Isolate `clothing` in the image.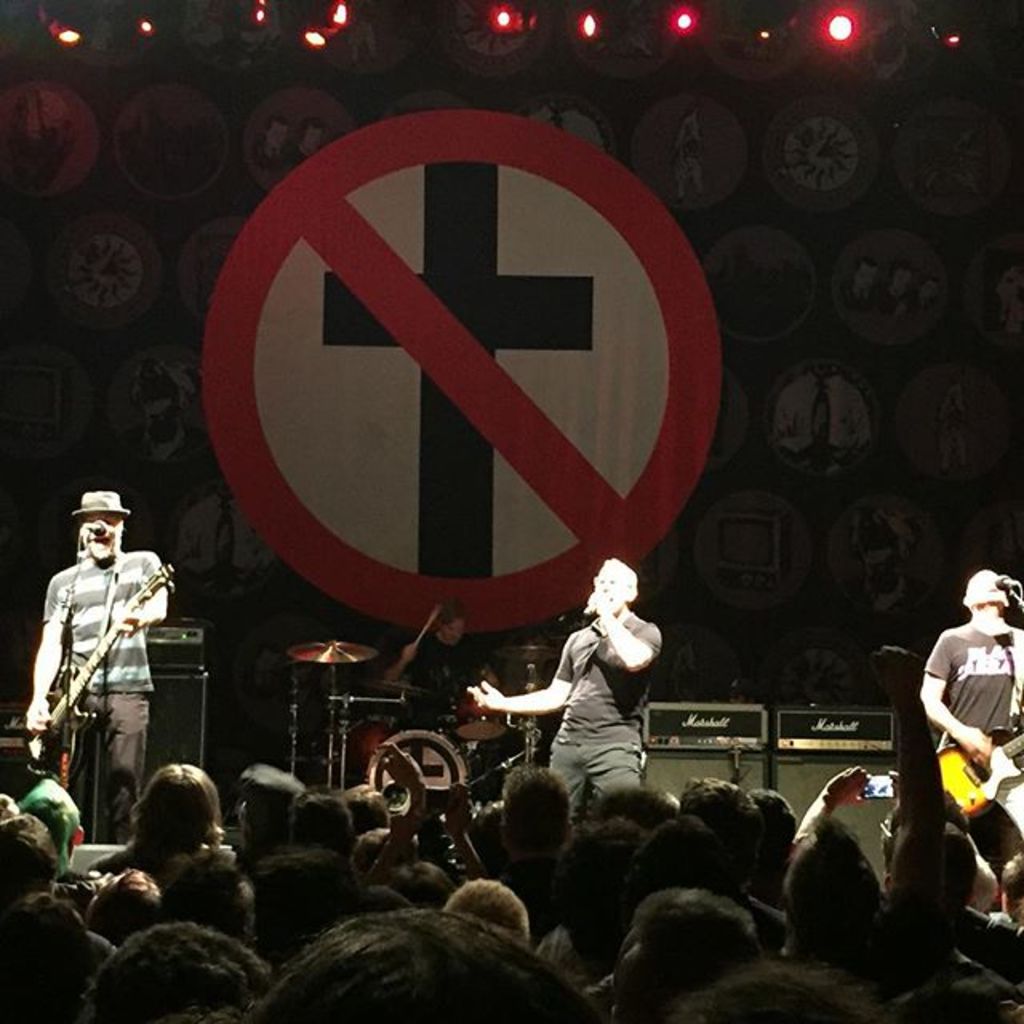
Isolated region: detection(928, 624, 1022, 808).
